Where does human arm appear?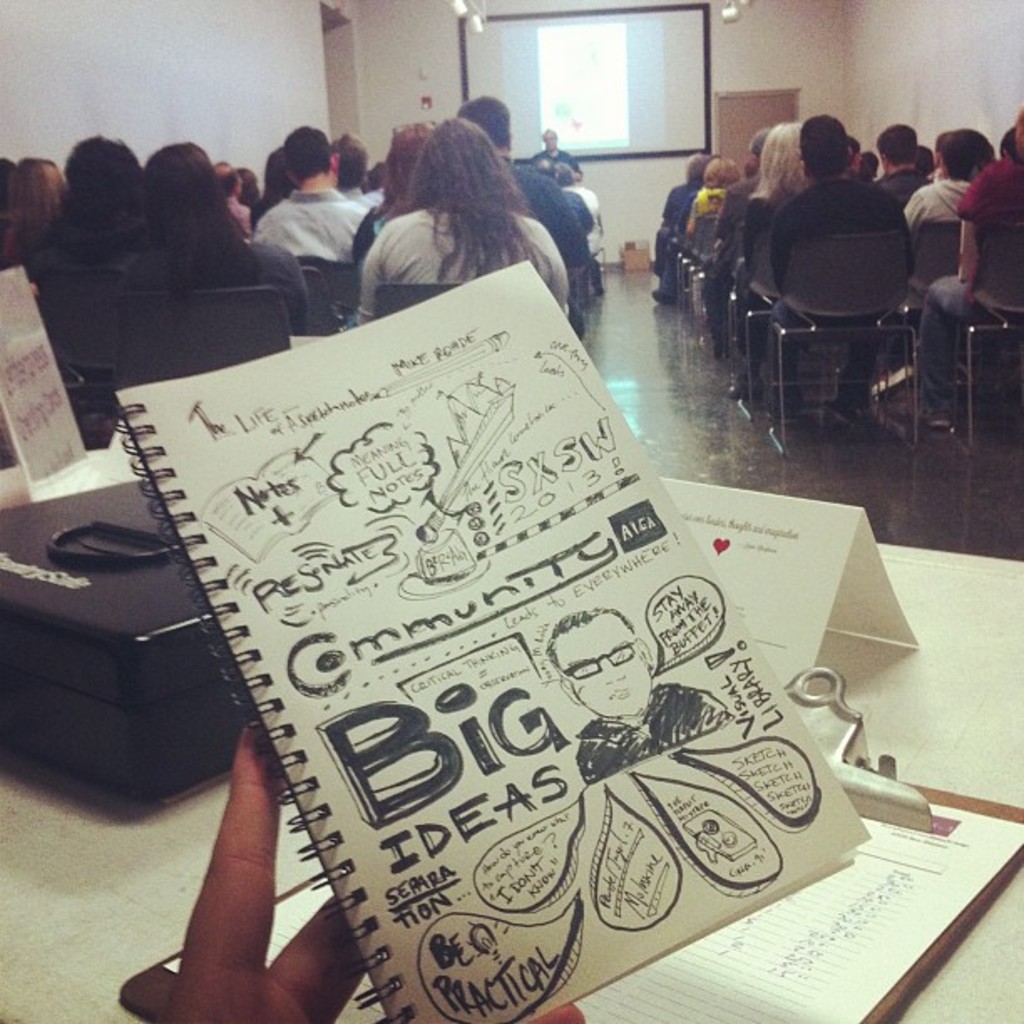
Appears at box=[151, 716, 596, 1022].
